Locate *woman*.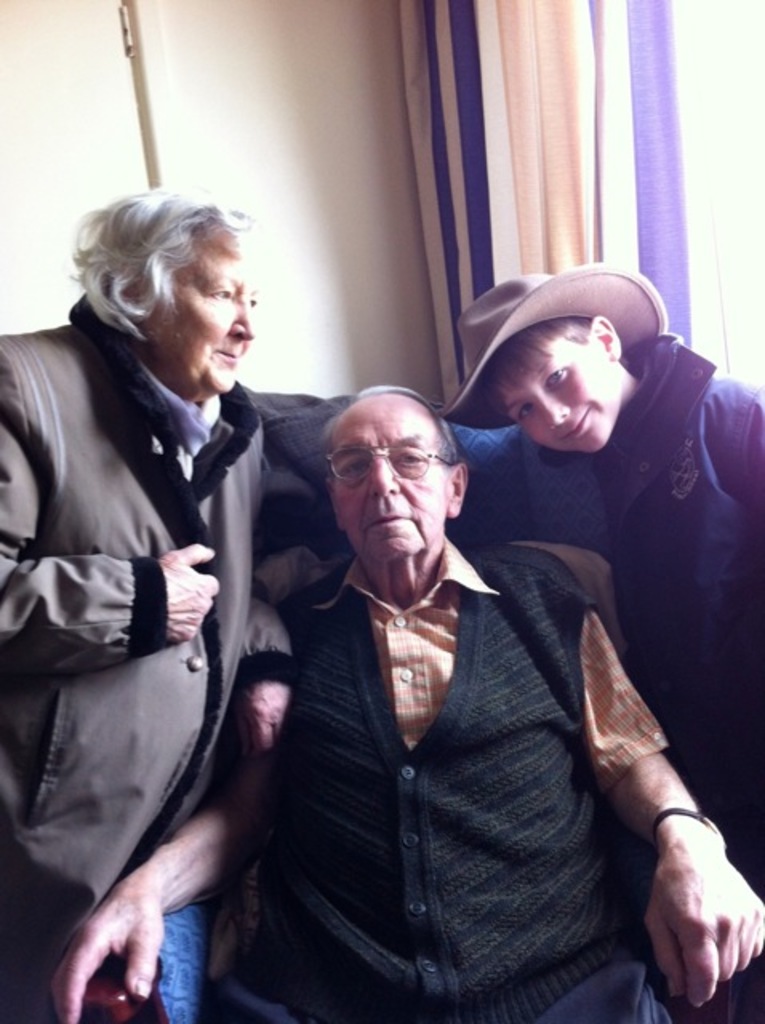
Bounding box: <region>27, 160, 373, 1022</region>.
